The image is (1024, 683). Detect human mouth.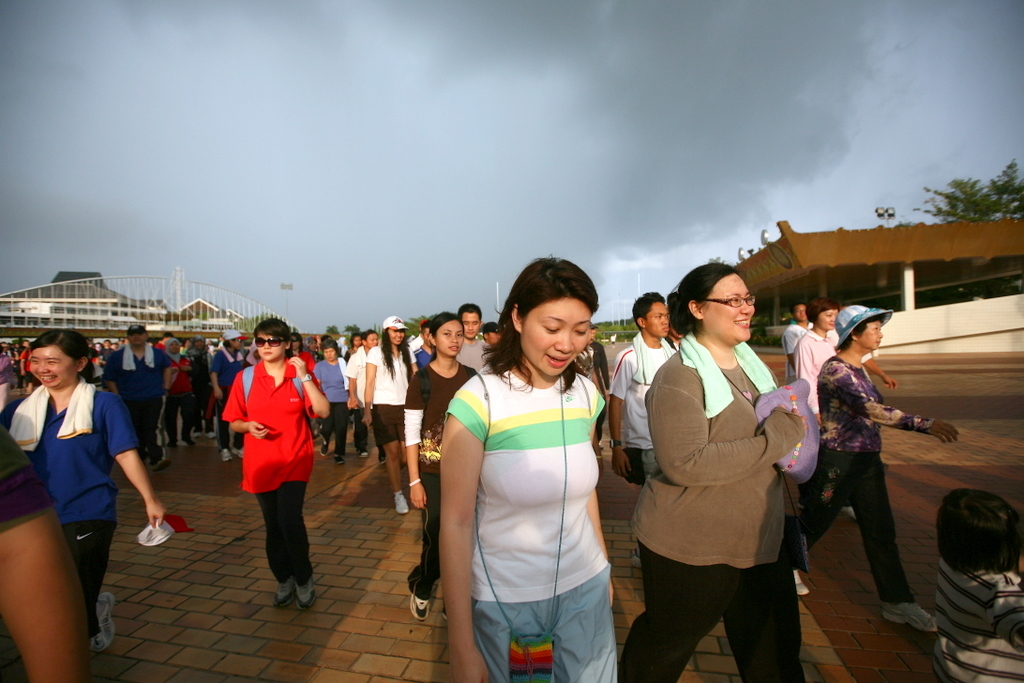
Detection: box(734, 317, 751, 325).
